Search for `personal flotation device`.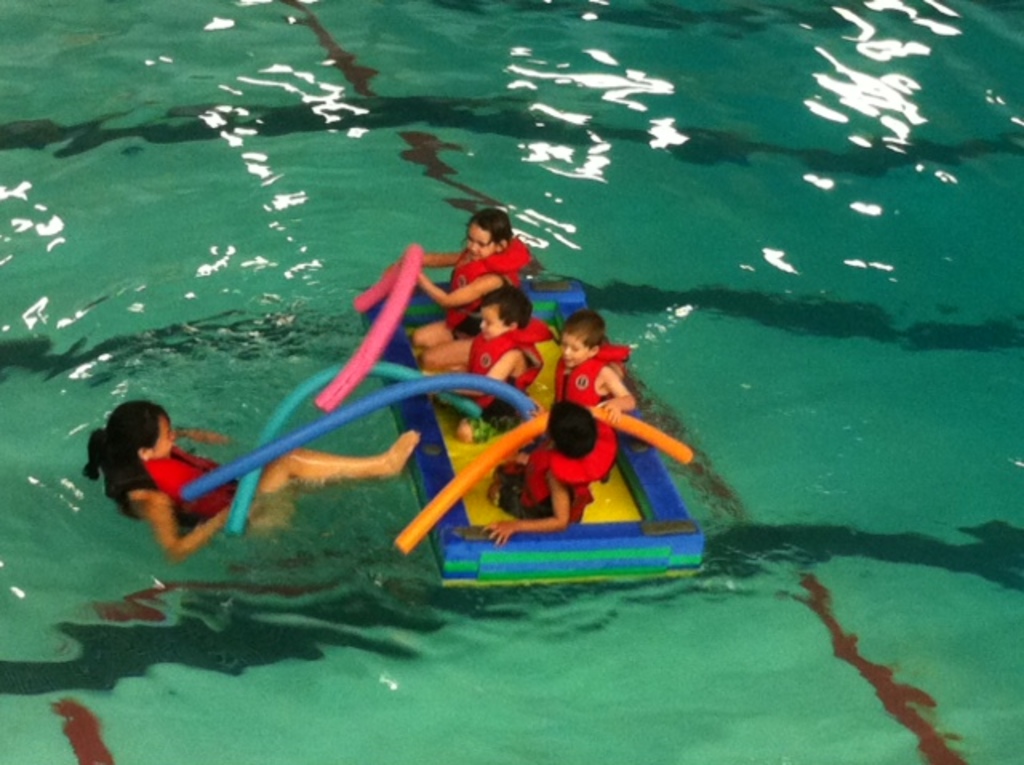
Found at bbox(526, 344, 635, 416).
